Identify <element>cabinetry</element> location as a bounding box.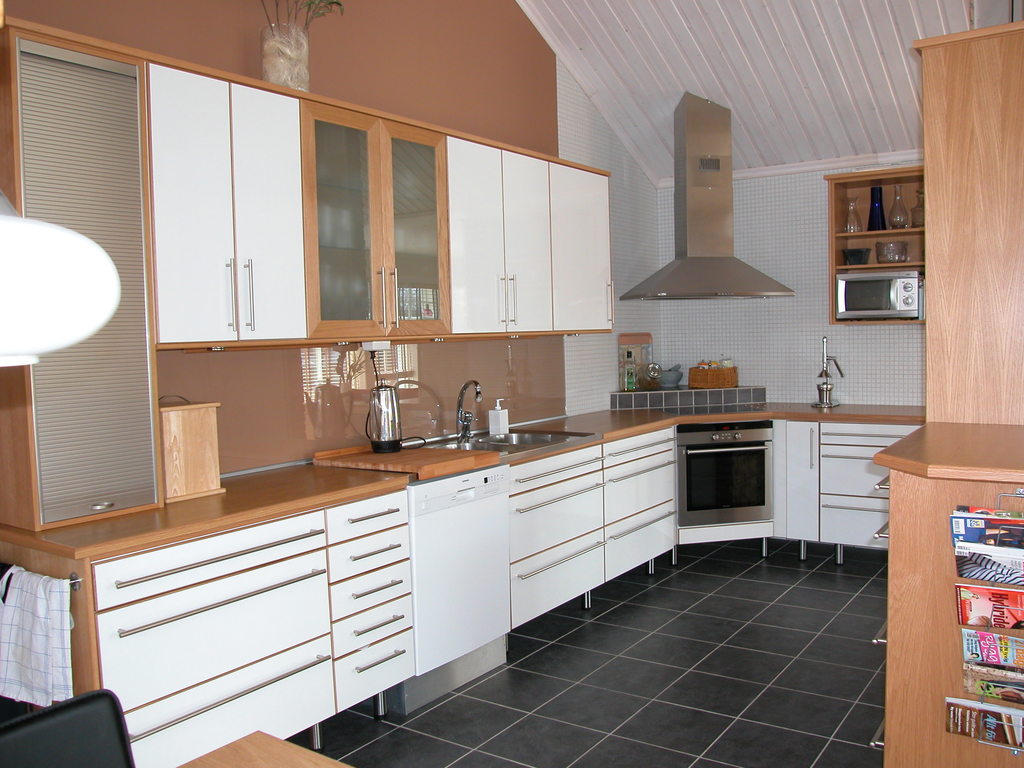
locate(880, 39, 1023, 767).
